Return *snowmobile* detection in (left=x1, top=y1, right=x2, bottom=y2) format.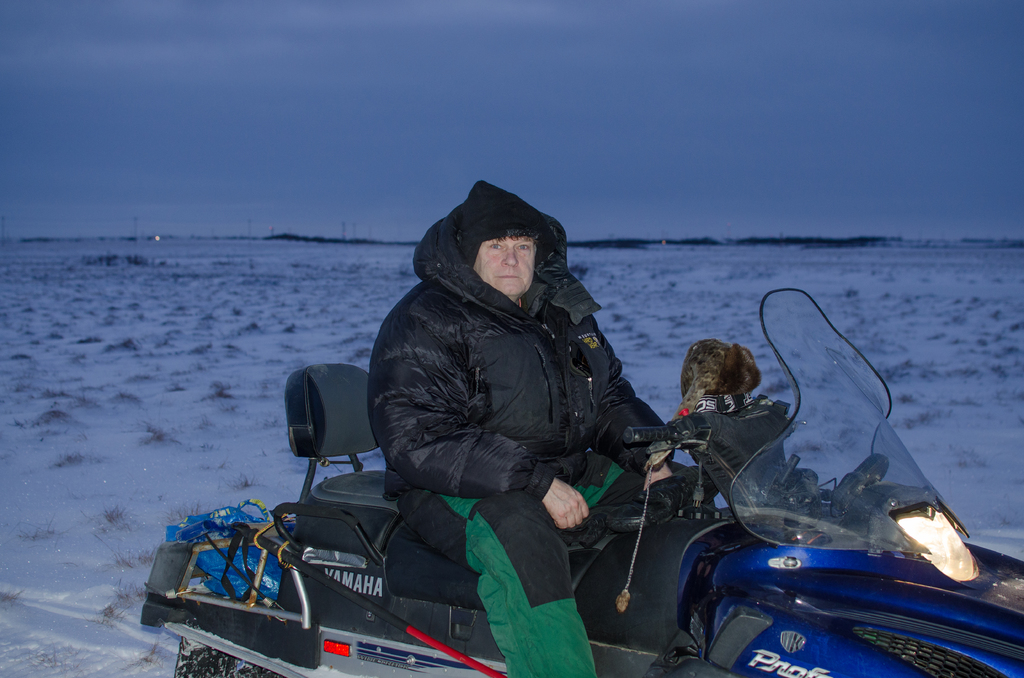
(left=133, top=285, right=1023, bottom=677).
